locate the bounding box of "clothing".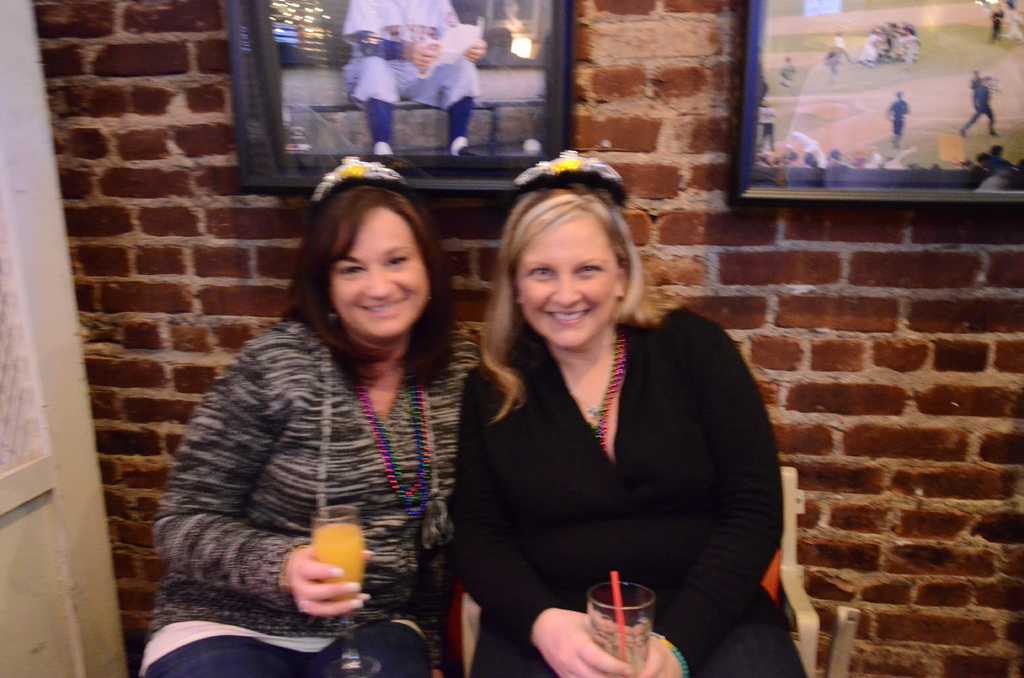
Bounding box: box=[143, 314, 478, 677].
